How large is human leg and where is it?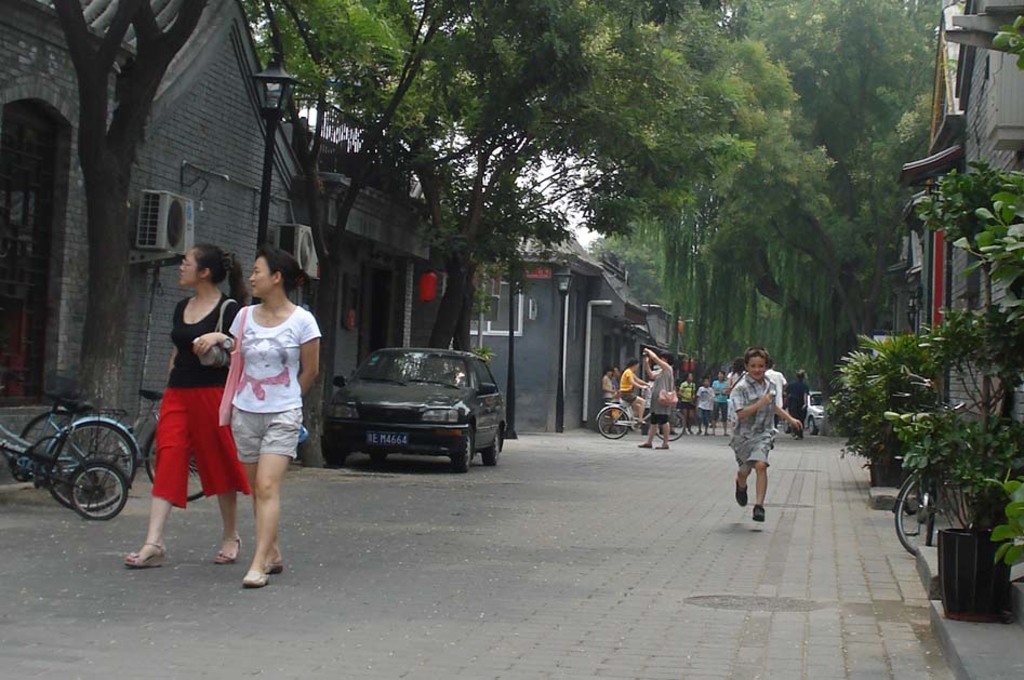
Bounding box: <box>229,406,284,573</box>.
